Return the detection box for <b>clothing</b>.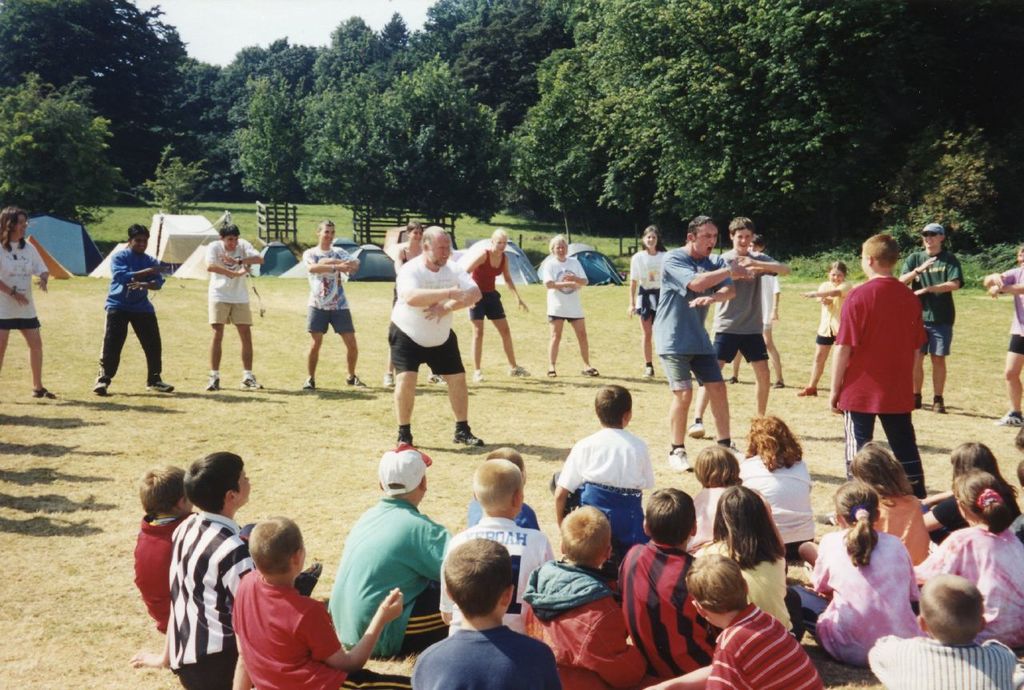
box=[902, 251, 962, 353].
